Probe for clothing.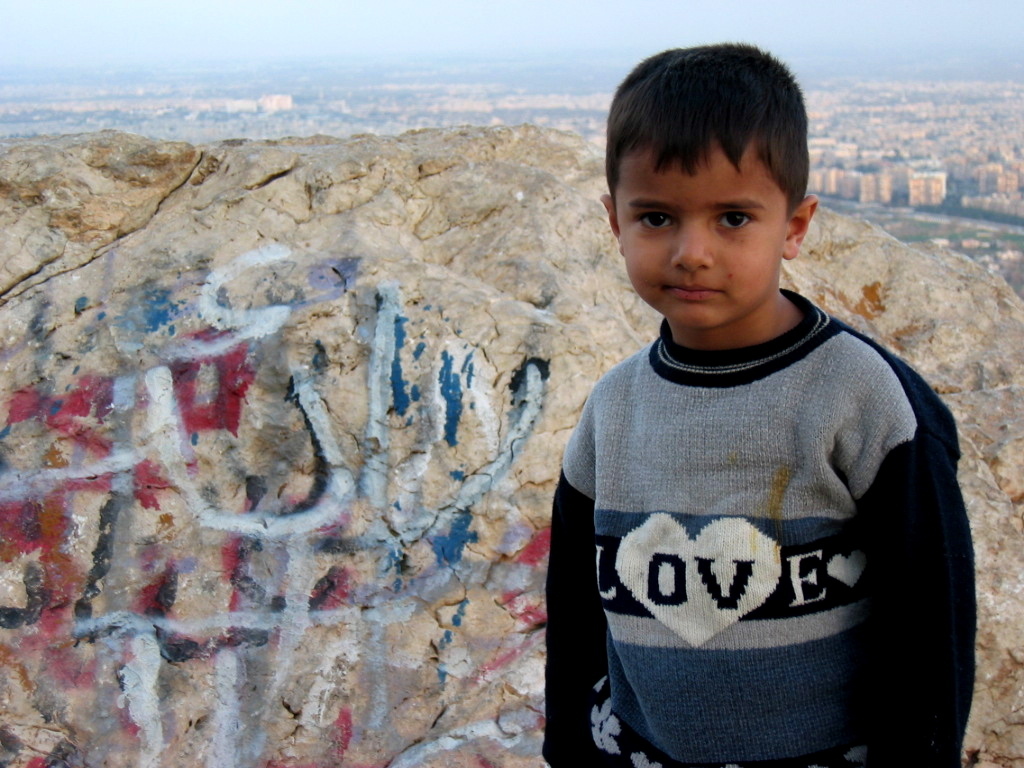
Probe result: region(545, 281, 977, 767).
